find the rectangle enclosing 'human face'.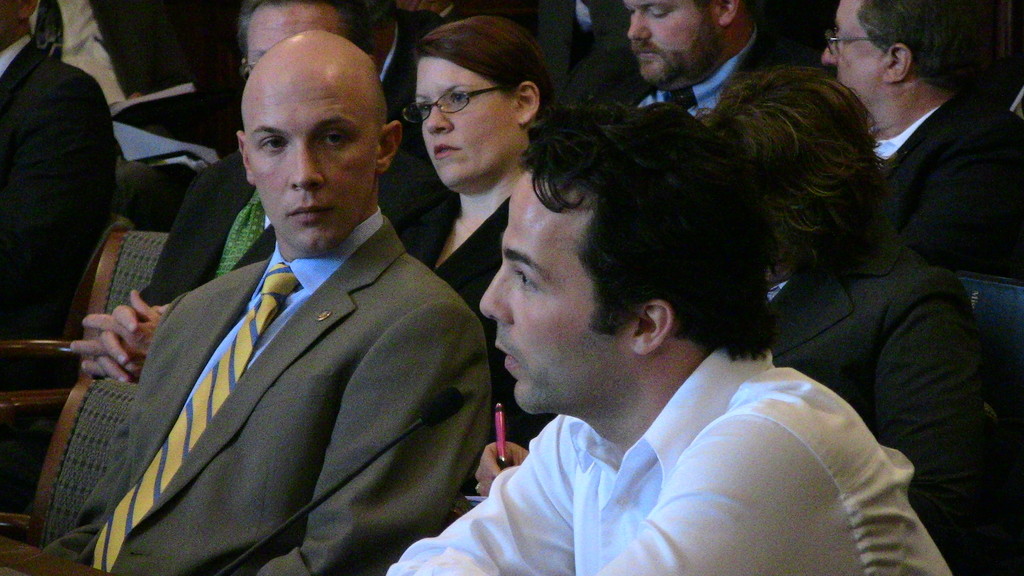
821:1:889:109.
